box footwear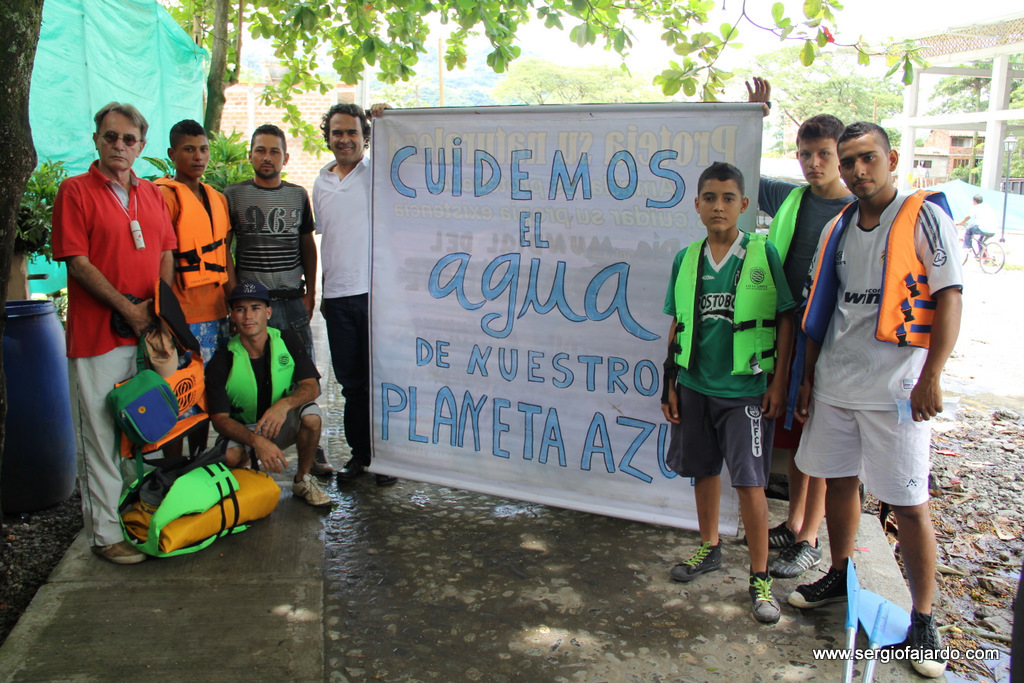
x1=668, y1=540, x2=725, y2=583
